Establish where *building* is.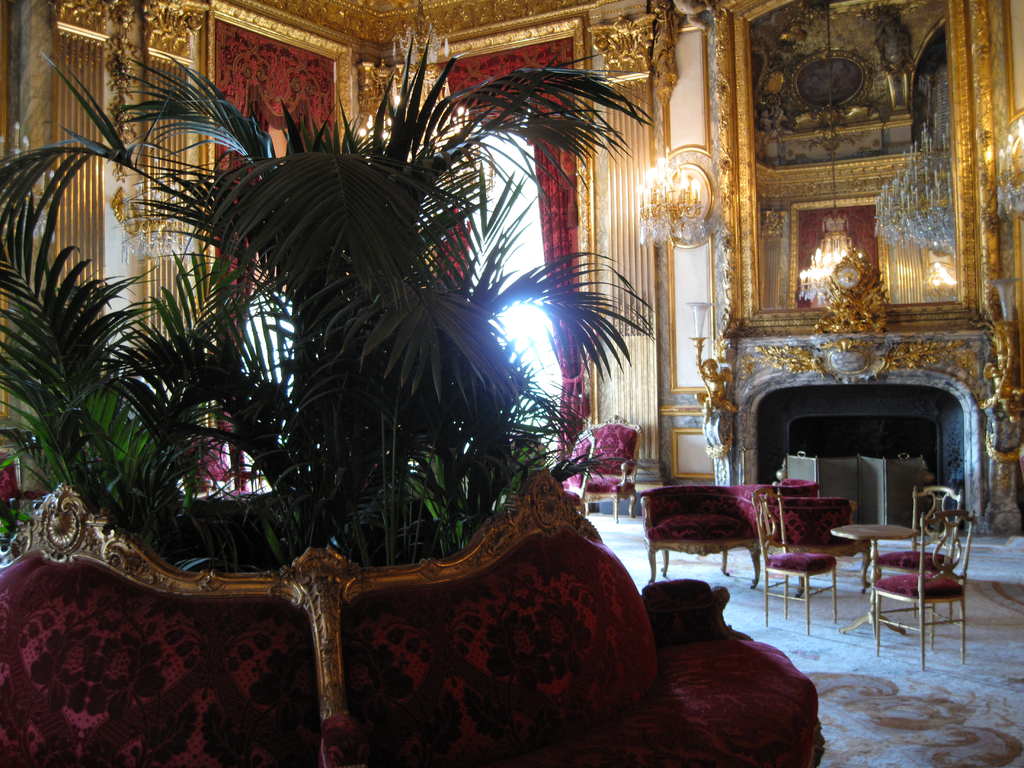
Established at l=0, t=0, r=1023, b=767.
